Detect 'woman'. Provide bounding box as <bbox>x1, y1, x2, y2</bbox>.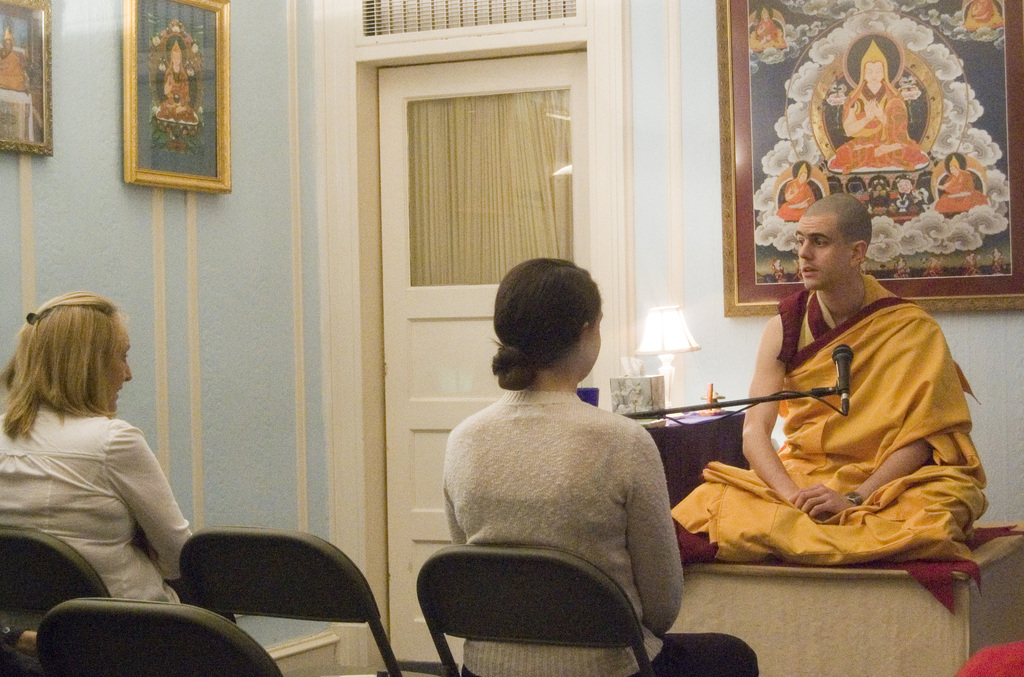
<bbox>413, 260, 691, 657</bbox>.
